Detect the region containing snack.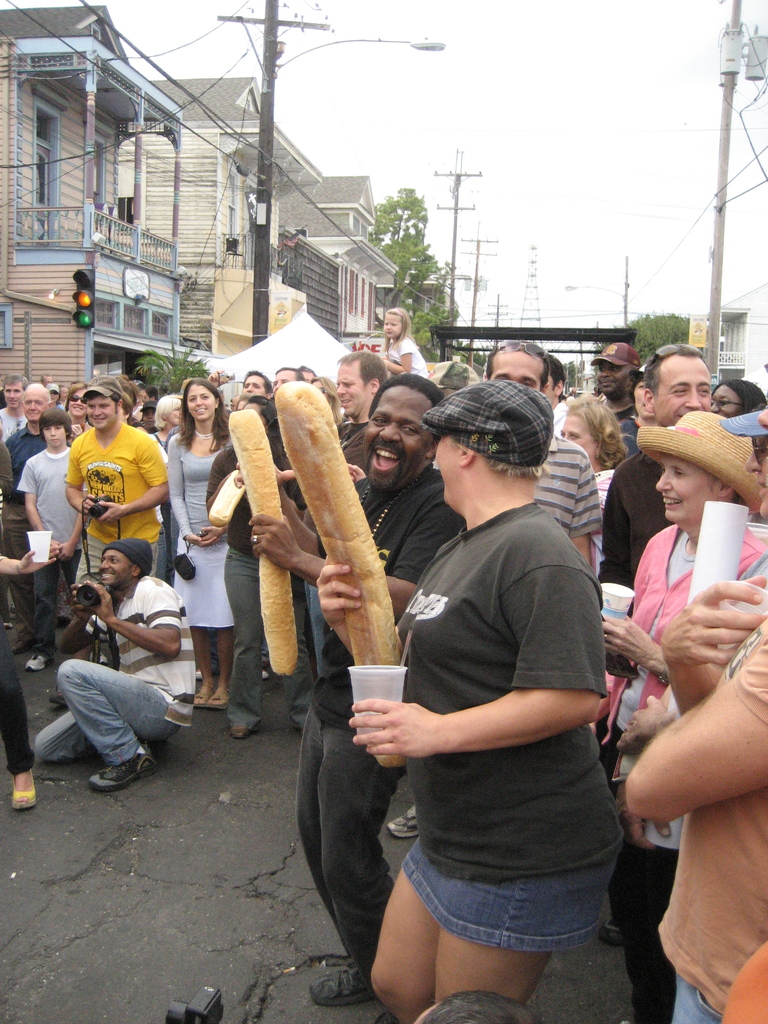
select_region(229, 408, 298, 679).
